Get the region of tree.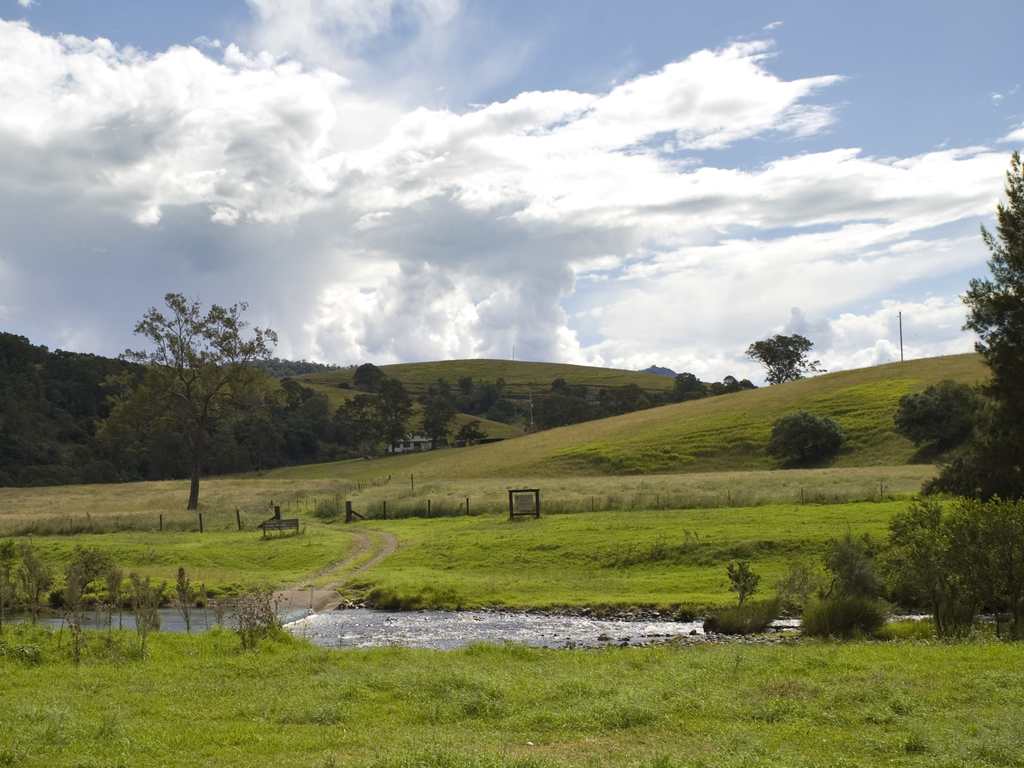
bbox=(707, 381, 730, 393).
